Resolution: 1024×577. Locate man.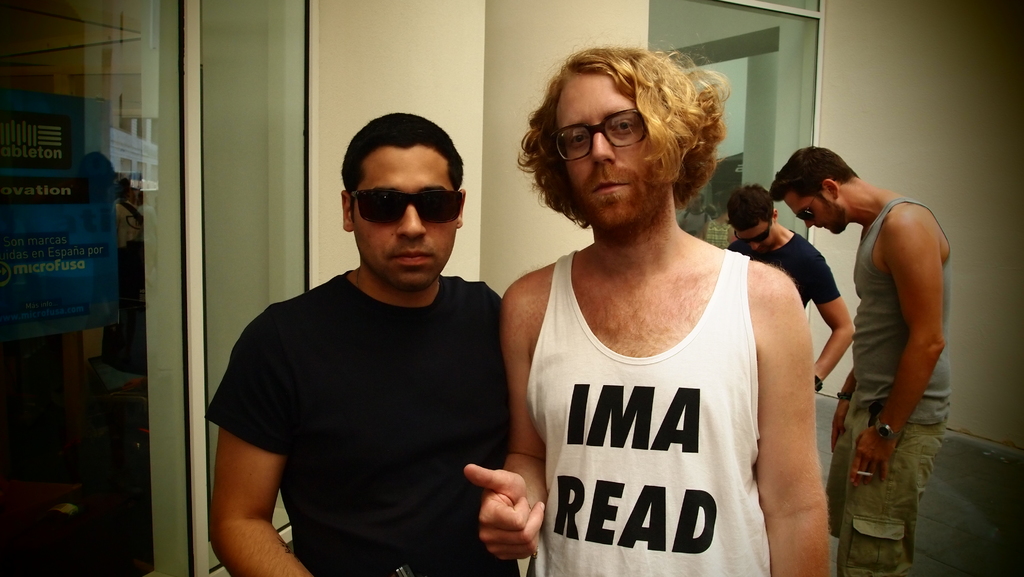
Rect(716, 181, 863, 397).
